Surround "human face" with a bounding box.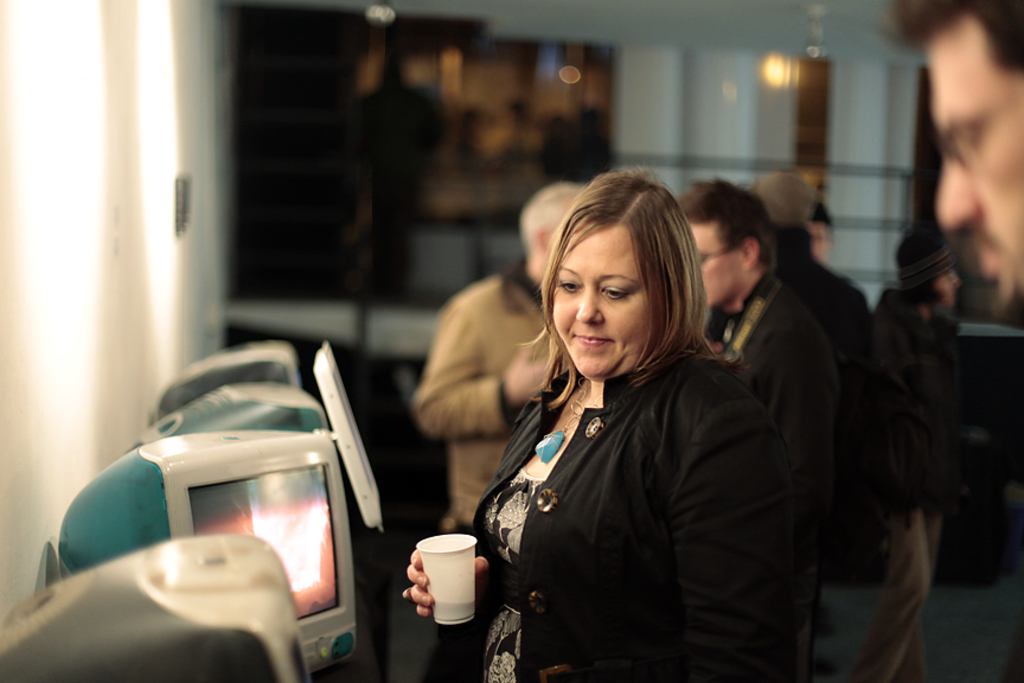
548/229/647/382.
